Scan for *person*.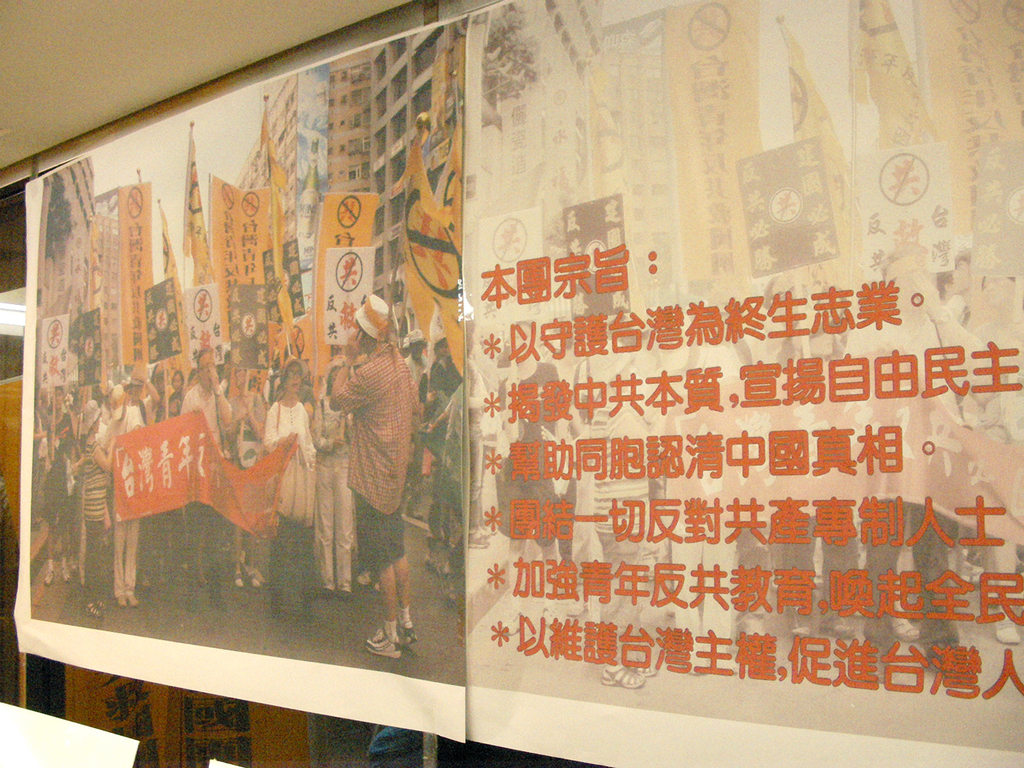
Scan result: crop(324, 300, 418, 658).
